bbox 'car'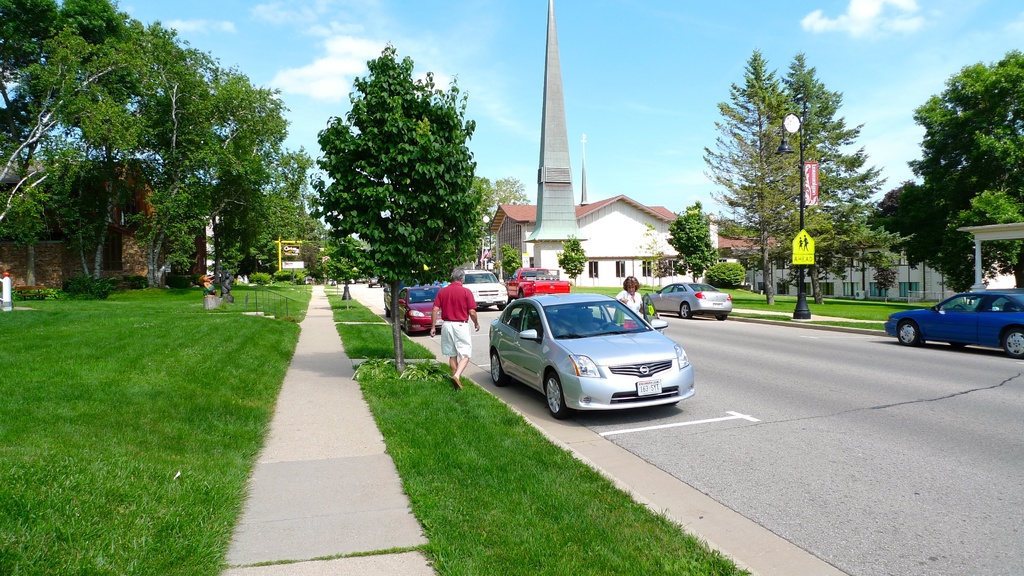
460/266/510/311
